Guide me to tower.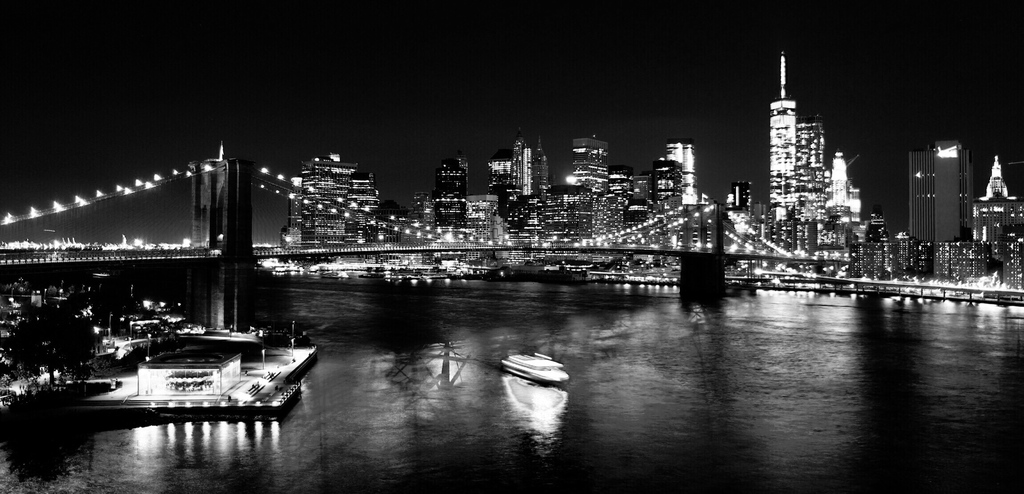
Guidance: [769,49,797,250].
